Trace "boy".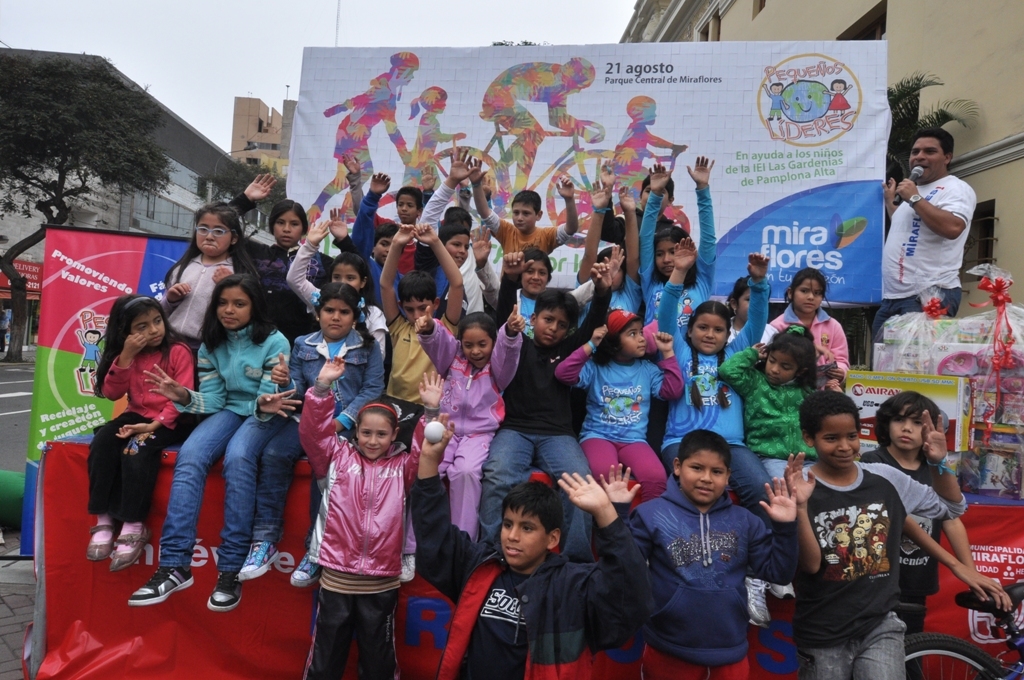
Traced to locate(621, 413, 815, 671).
